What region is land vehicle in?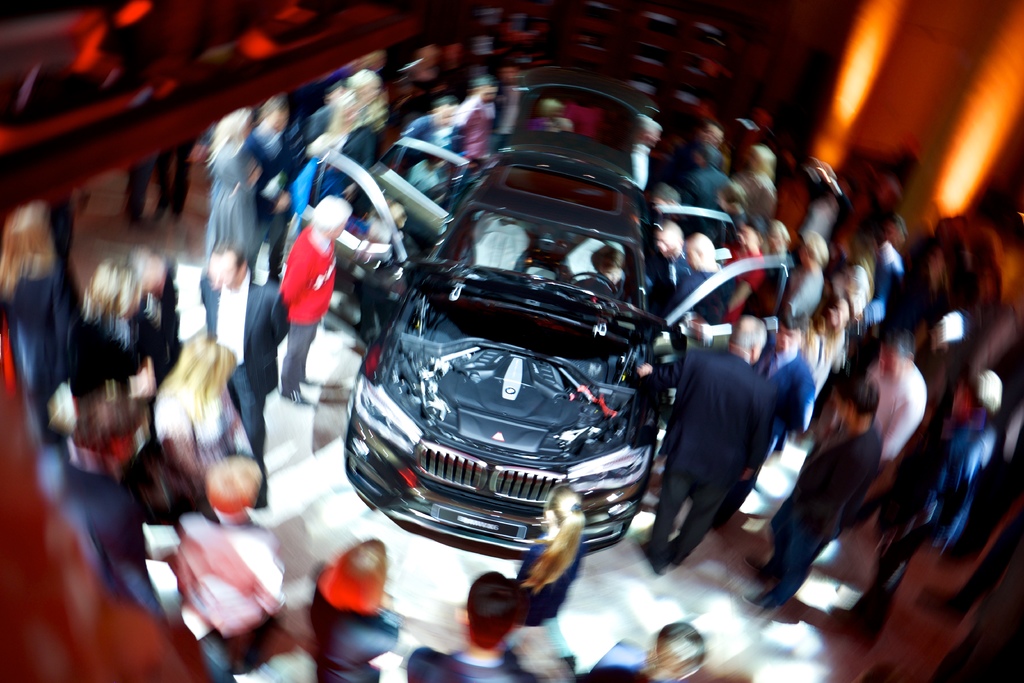
box(319, 152, 771, 601).
